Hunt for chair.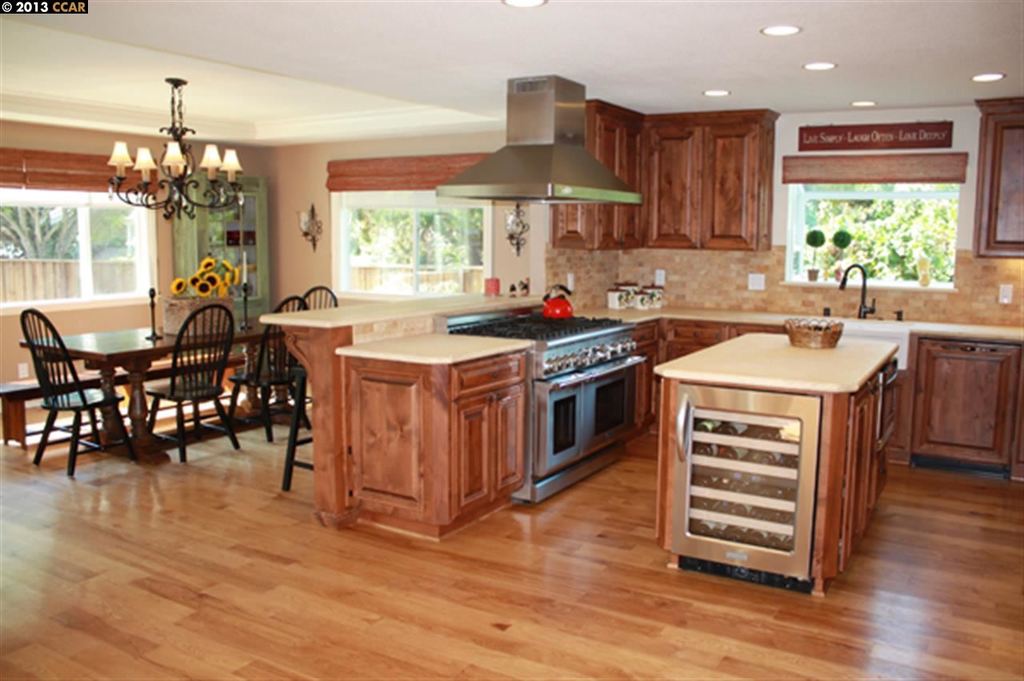
Hunted down at region(223, 298, 311, 446).
